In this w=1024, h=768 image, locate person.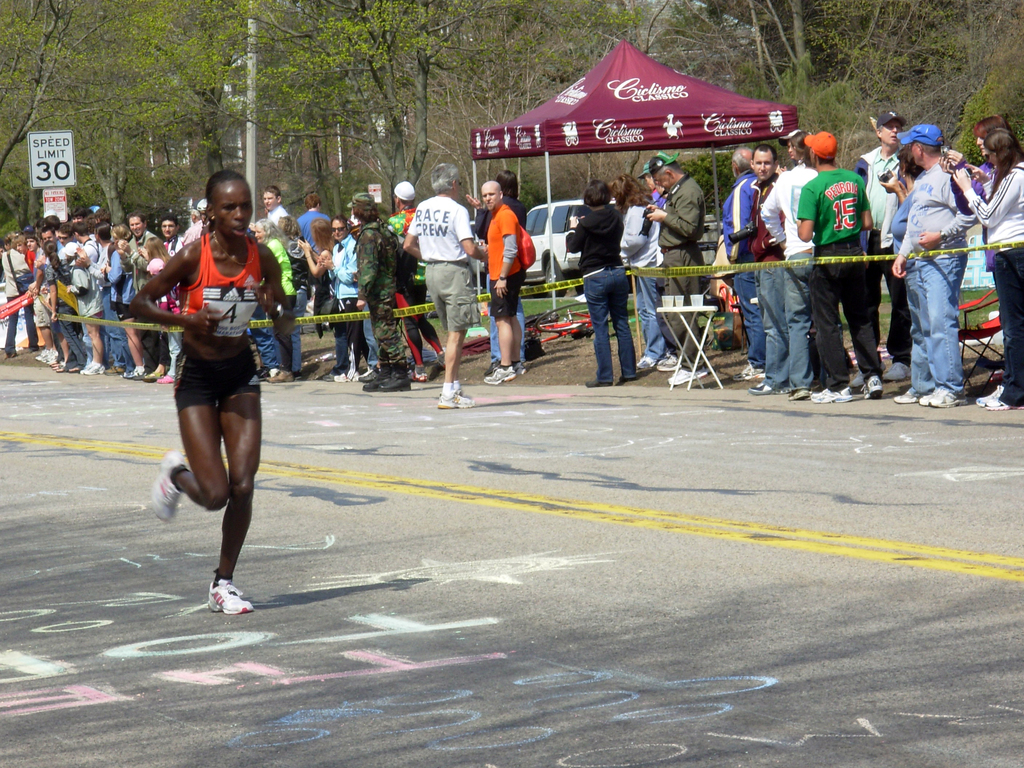
Bounding box: (646,155,701,375).
